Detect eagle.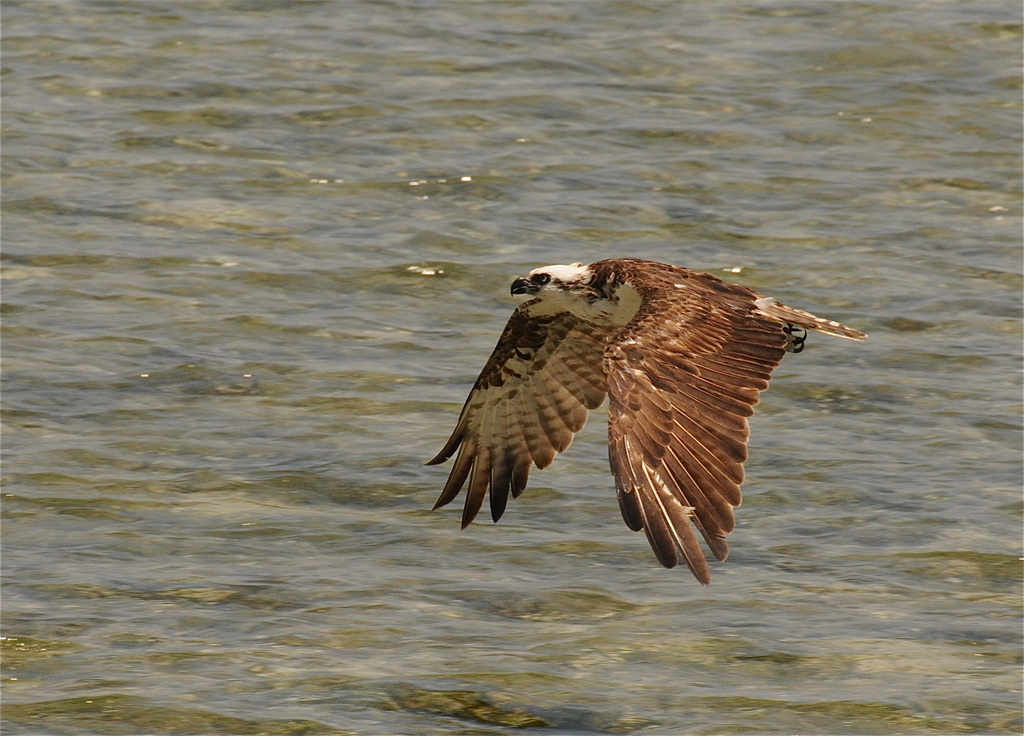
Detected at <region>425, 262, 871, 588</region>.
